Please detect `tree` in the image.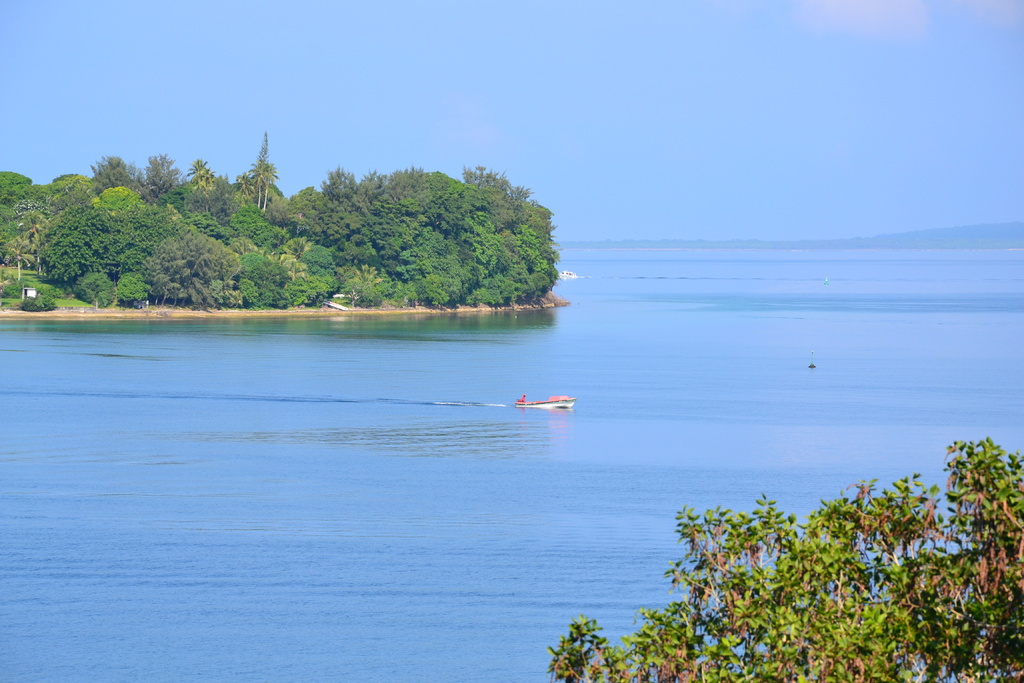
pyautogui.locateOnScreen(322, 168, 354, 198).
